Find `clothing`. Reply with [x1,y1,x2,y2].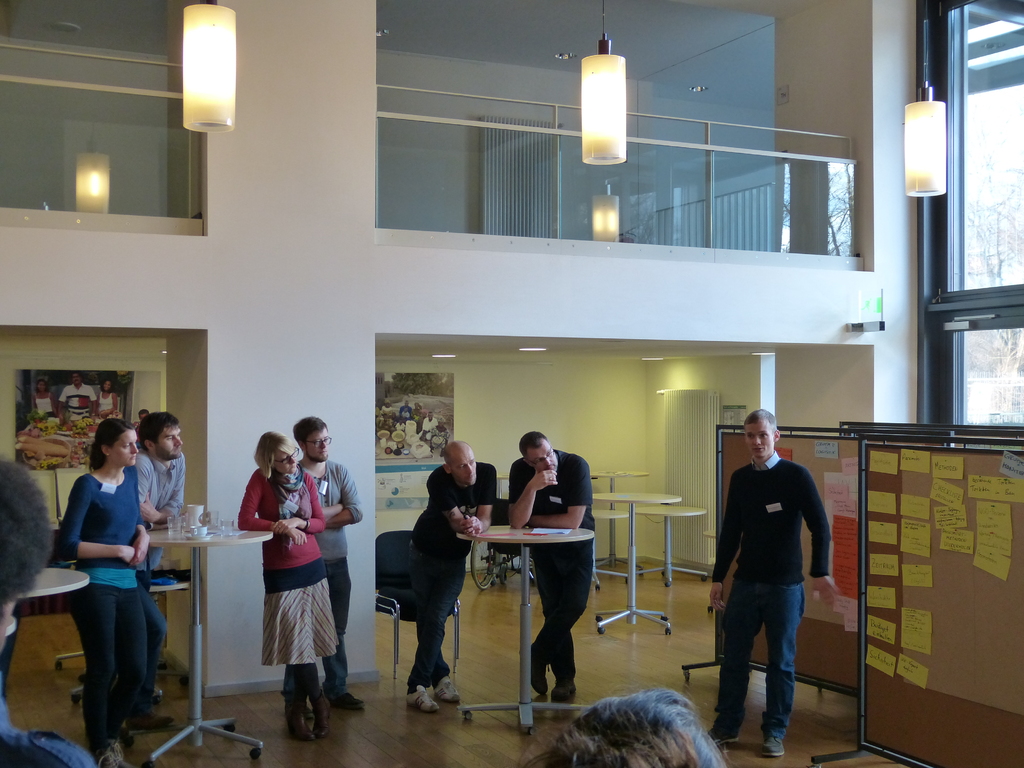
[706,417,826,737].
